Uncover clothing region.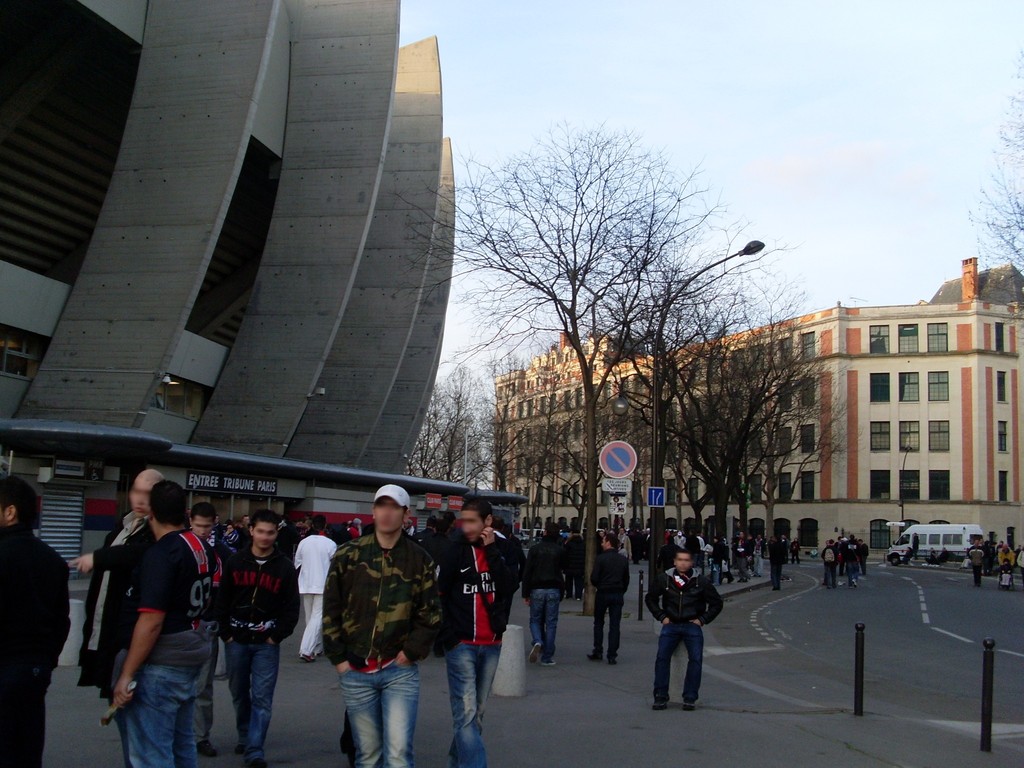
Uncovered: crop(0, 523, 65, 767).
